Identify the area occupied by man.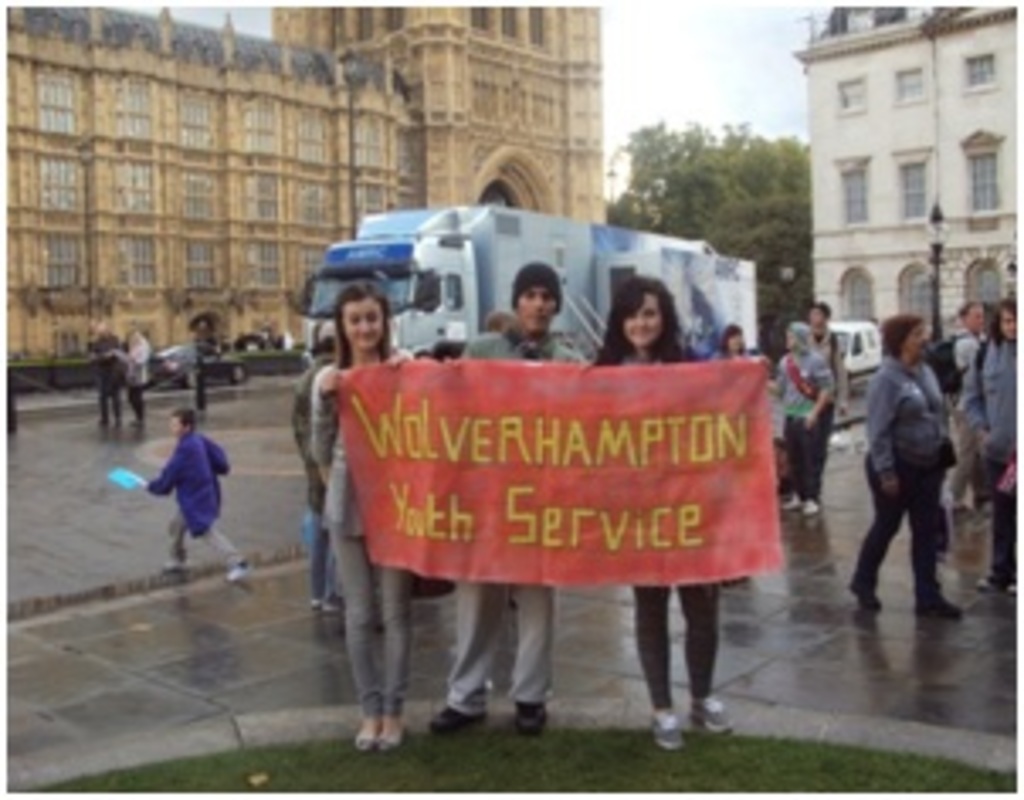
Area: 963 298 1021 597.
